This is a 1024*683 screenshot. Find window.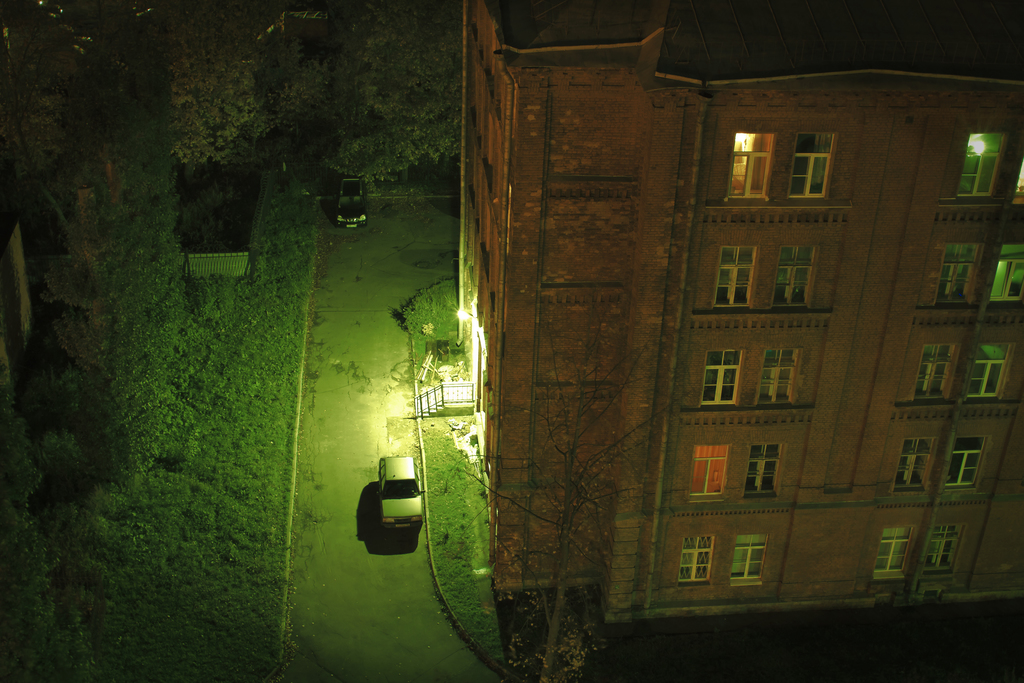
Bounding box: 965/341/1018/404.
